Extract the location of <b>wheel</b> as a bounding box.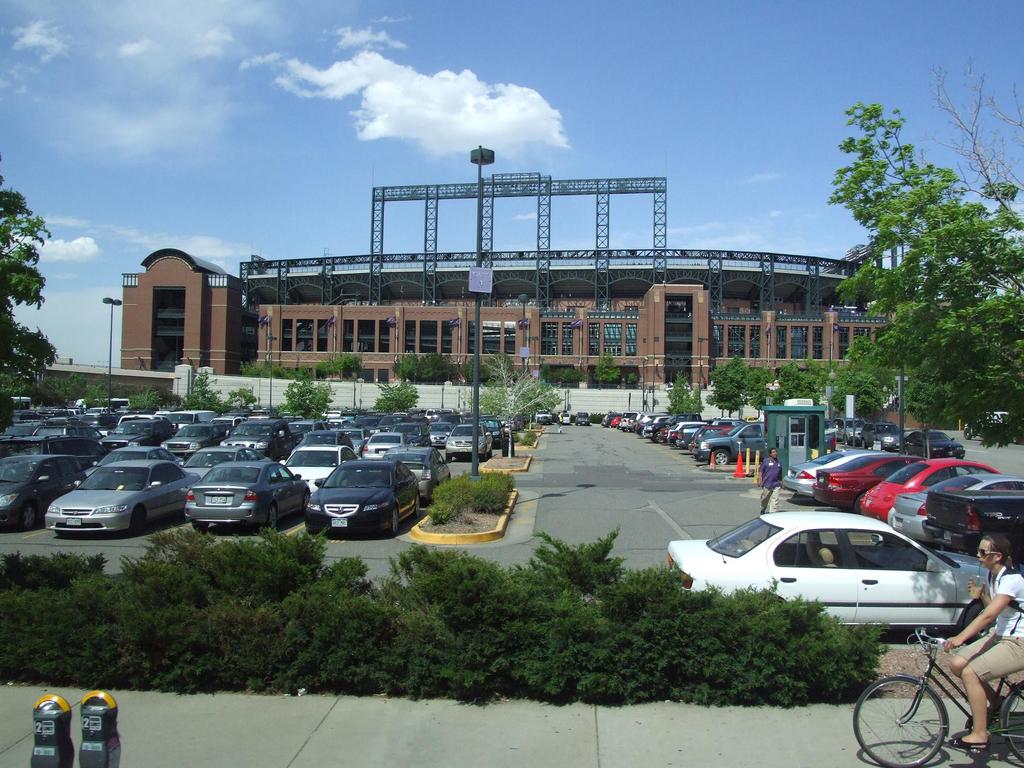
x1=713, y1=448, x2=733, y2=465.
